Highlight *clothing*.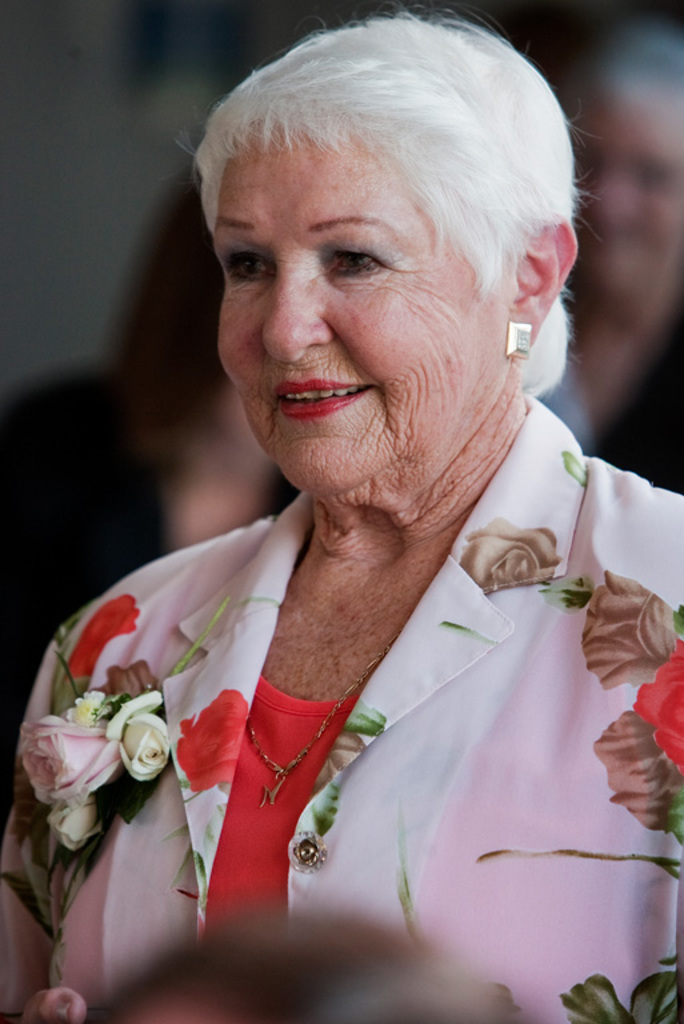
Highlighted region: bbox=(0, 376, 683, 1023).
